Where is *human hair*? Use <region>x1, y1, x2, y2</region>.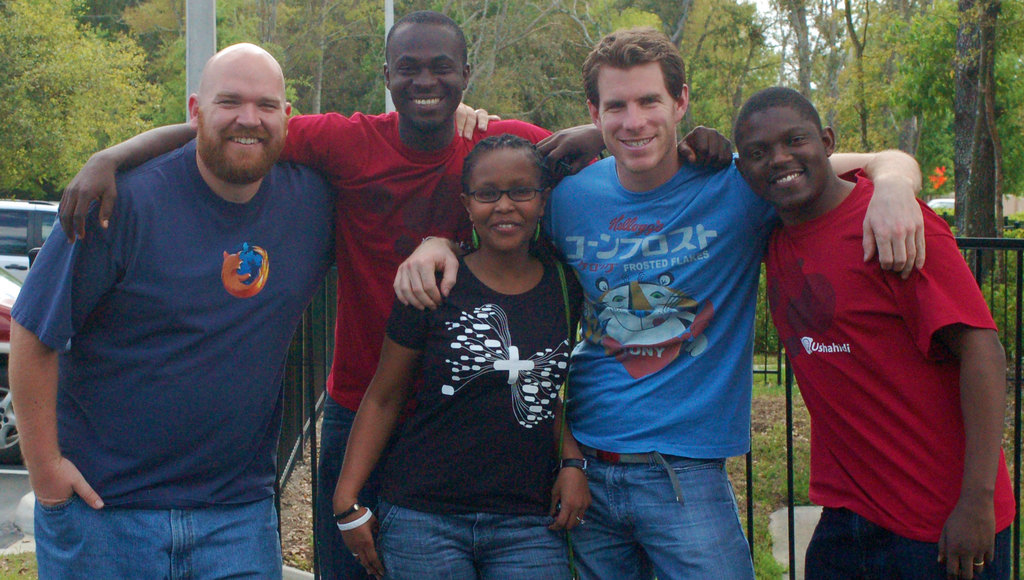
<region>584, 26, 687, 104</region>.
